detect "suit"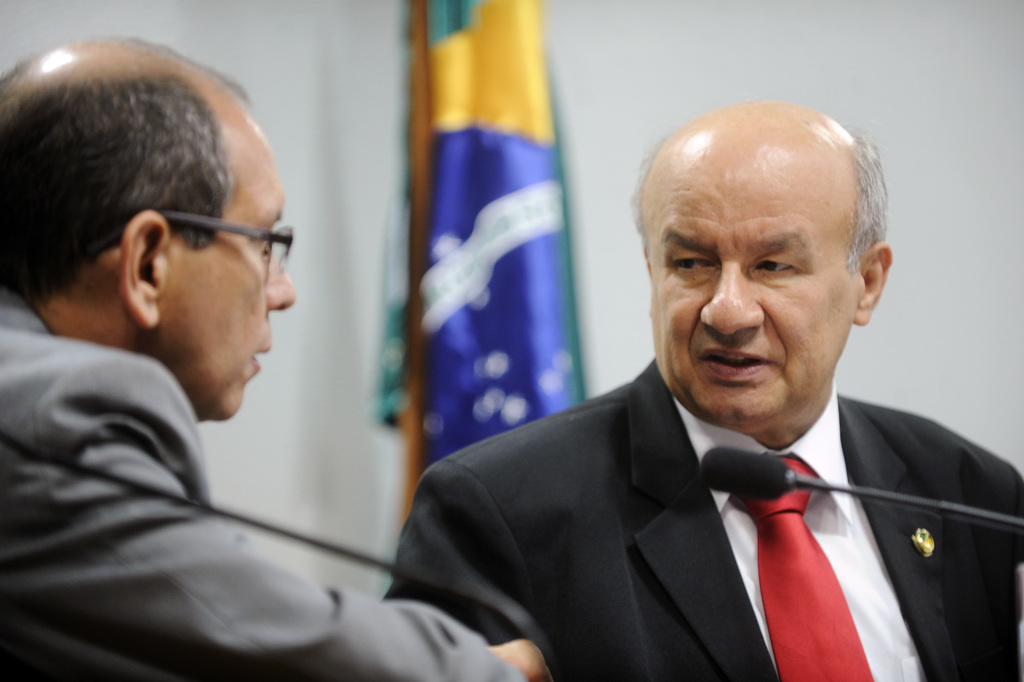
bbox=[386, 355, 1023, 681]
